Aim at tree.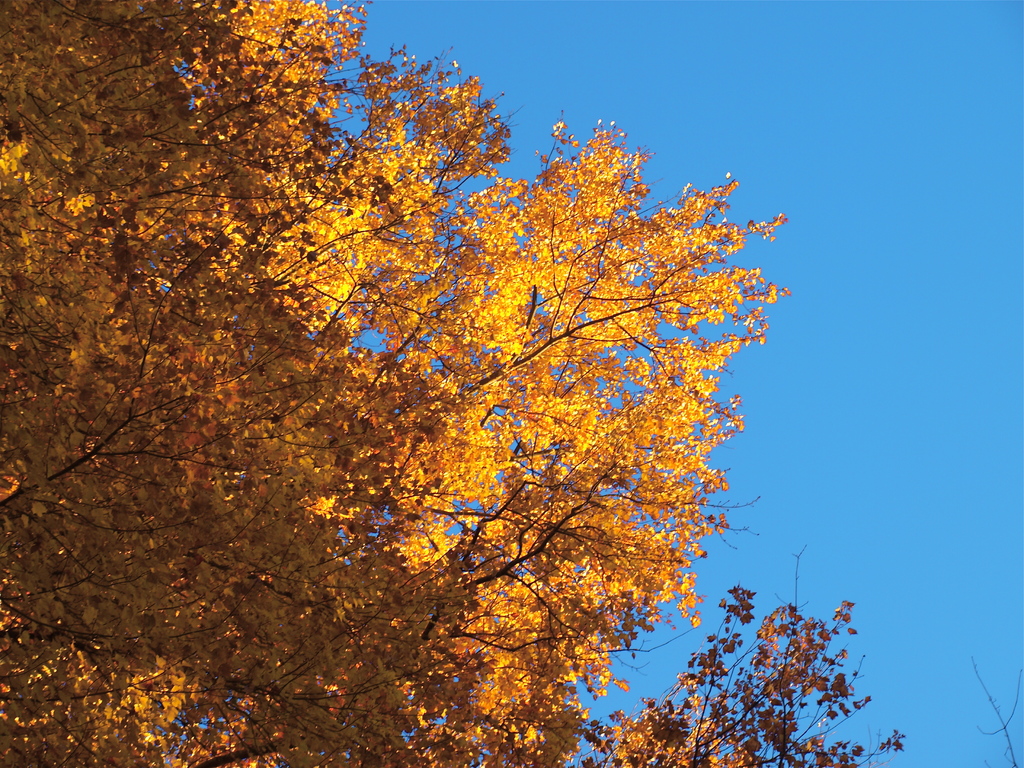
Aimed at [47, 6, 835, 740].
